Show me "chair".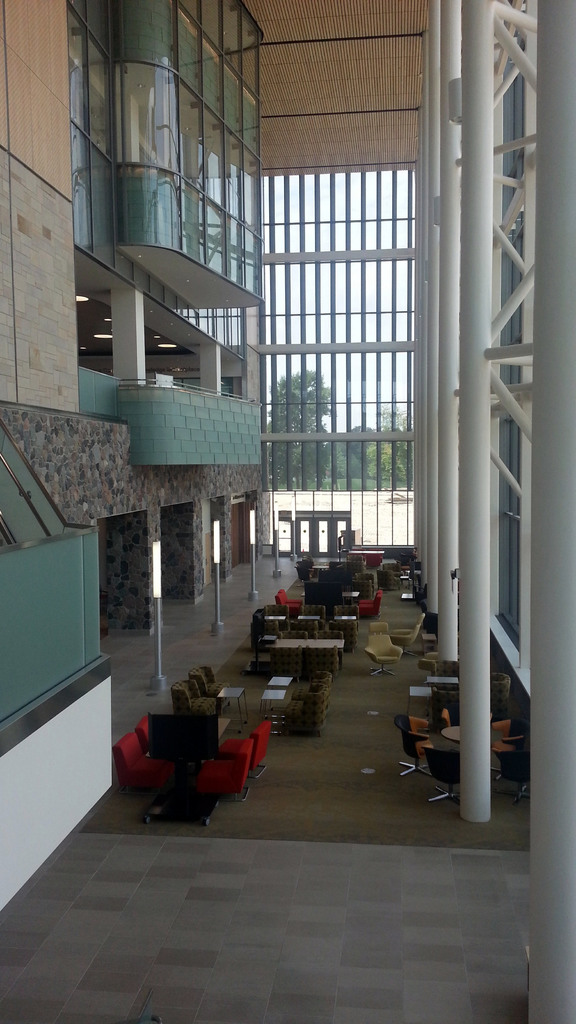
"chair" is here: (left=431, top=741, right=500, bottom=804).
